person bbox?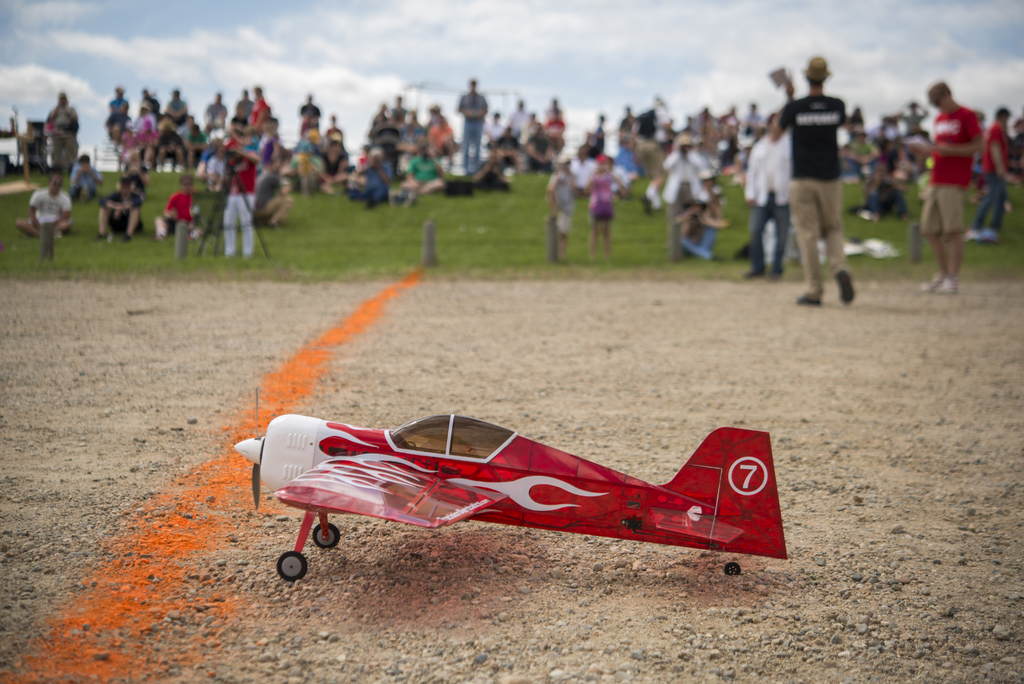
left=764, top=47, right=869, bottom=312
